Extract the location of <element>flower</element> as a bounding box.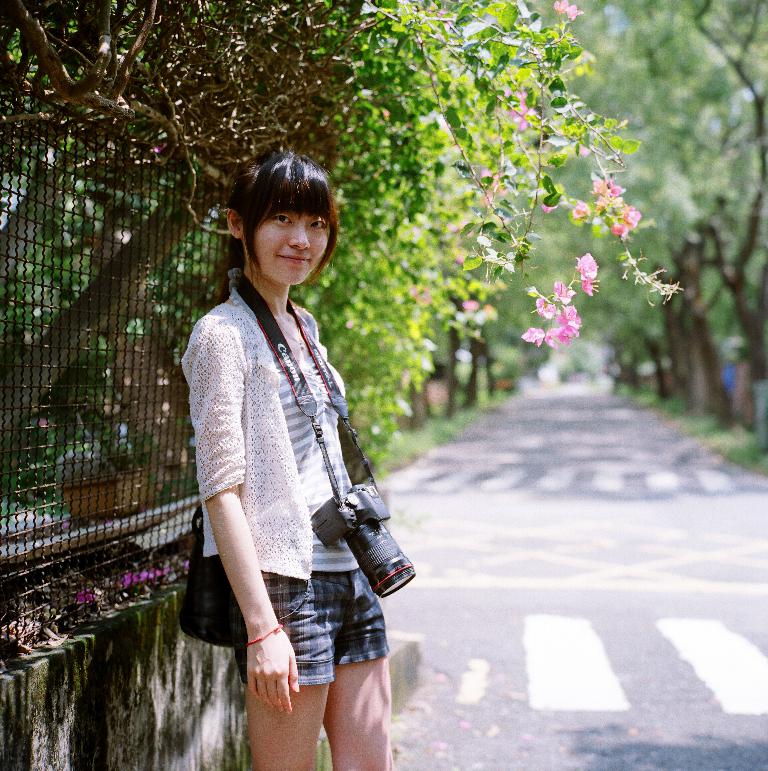
x1=543, y1=203, x2=557, y2=213.
